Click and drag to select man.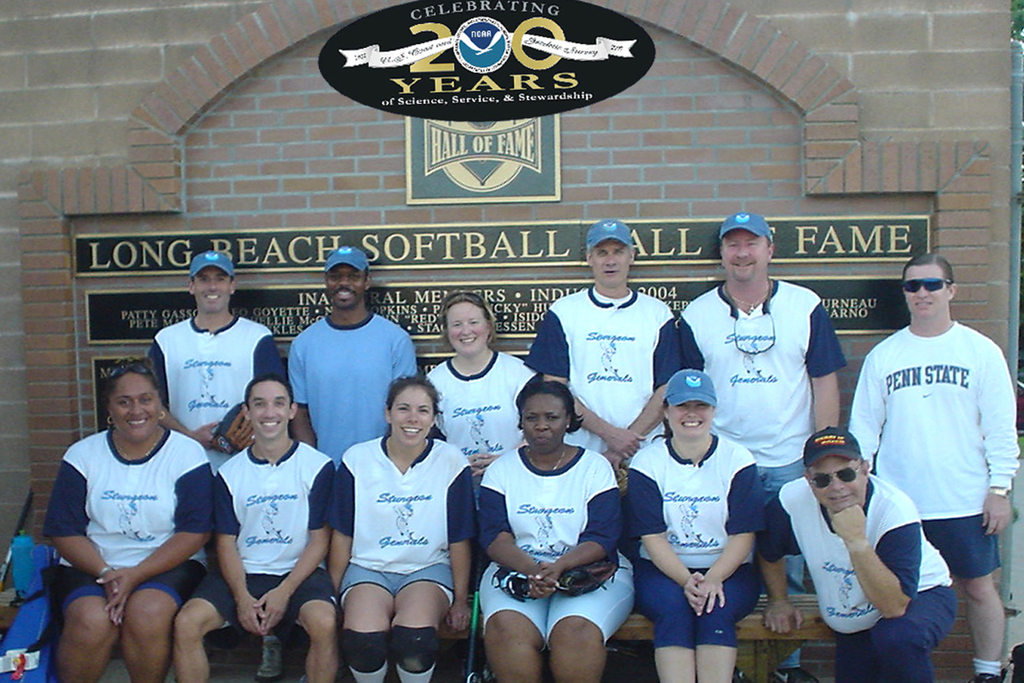
Selection: [x1=673, y1=207, x2=849, y2=639].
